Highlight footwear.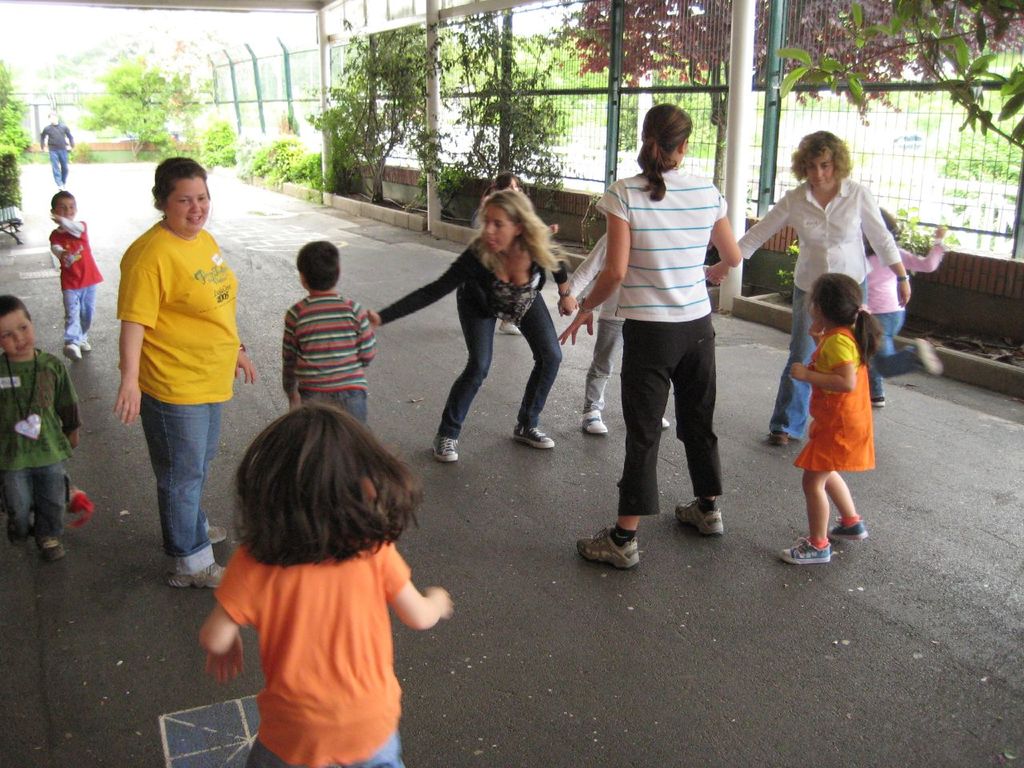
Highlighted region: (673,506,726,536).
